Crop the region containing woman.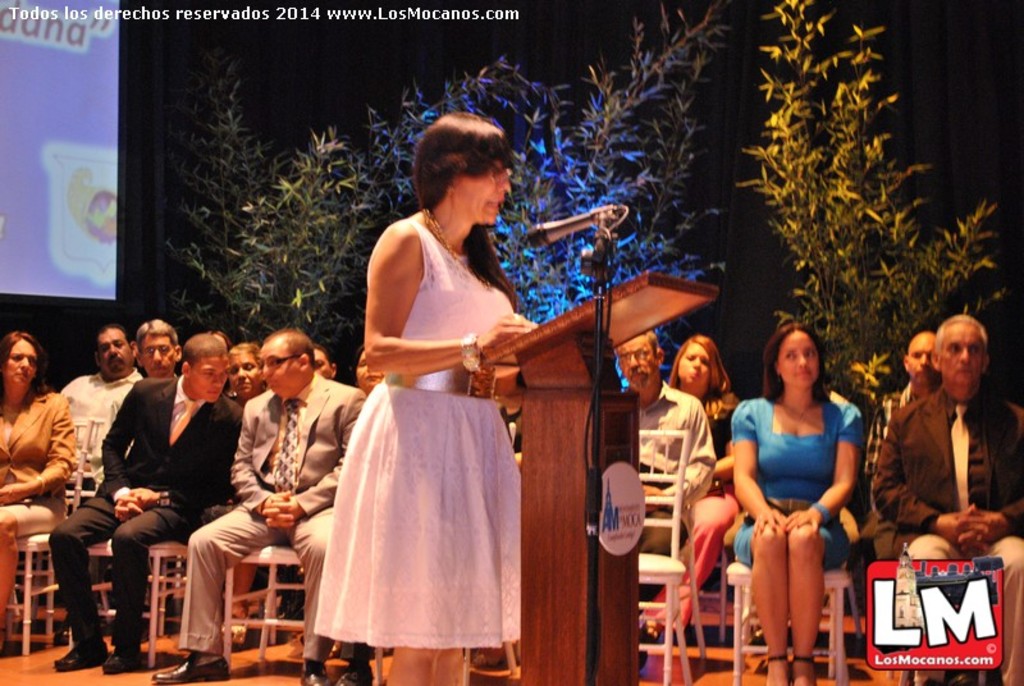
Crop region: <bbox>292, 123, 539, 685</bbox>.
